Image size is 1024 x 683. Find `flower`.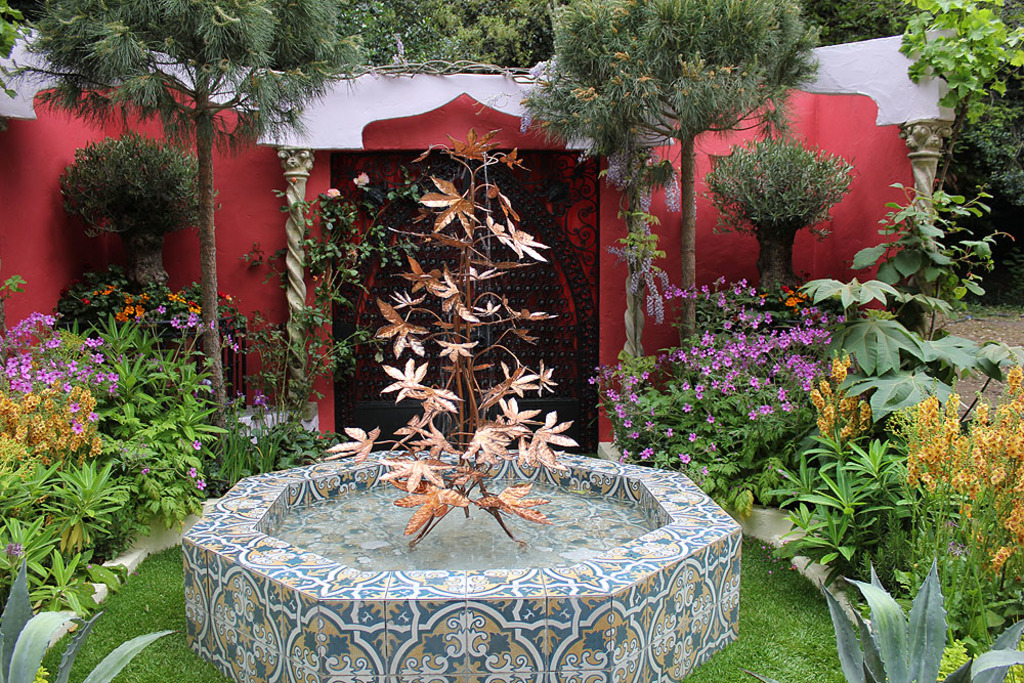
{"x1": 196, "y1": 436, "x2": 203, "y2": 451}.
